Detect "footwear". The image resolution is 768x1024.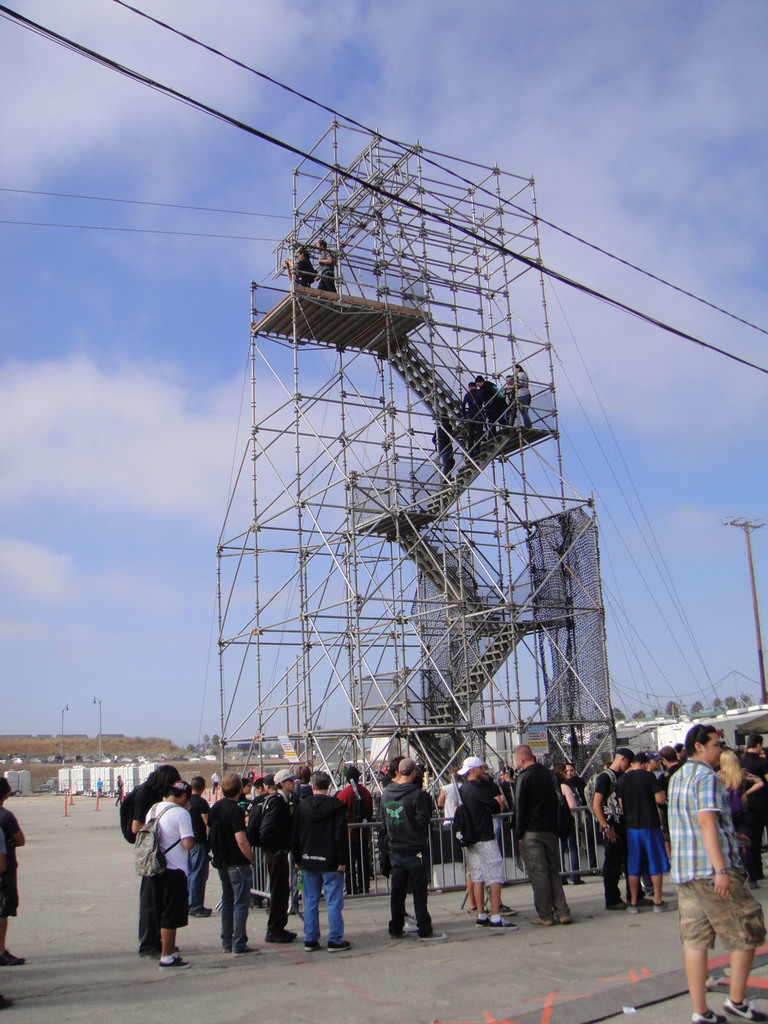
{"x1": 655, "y1": 902, "x2": 678, "y2": 911}.
